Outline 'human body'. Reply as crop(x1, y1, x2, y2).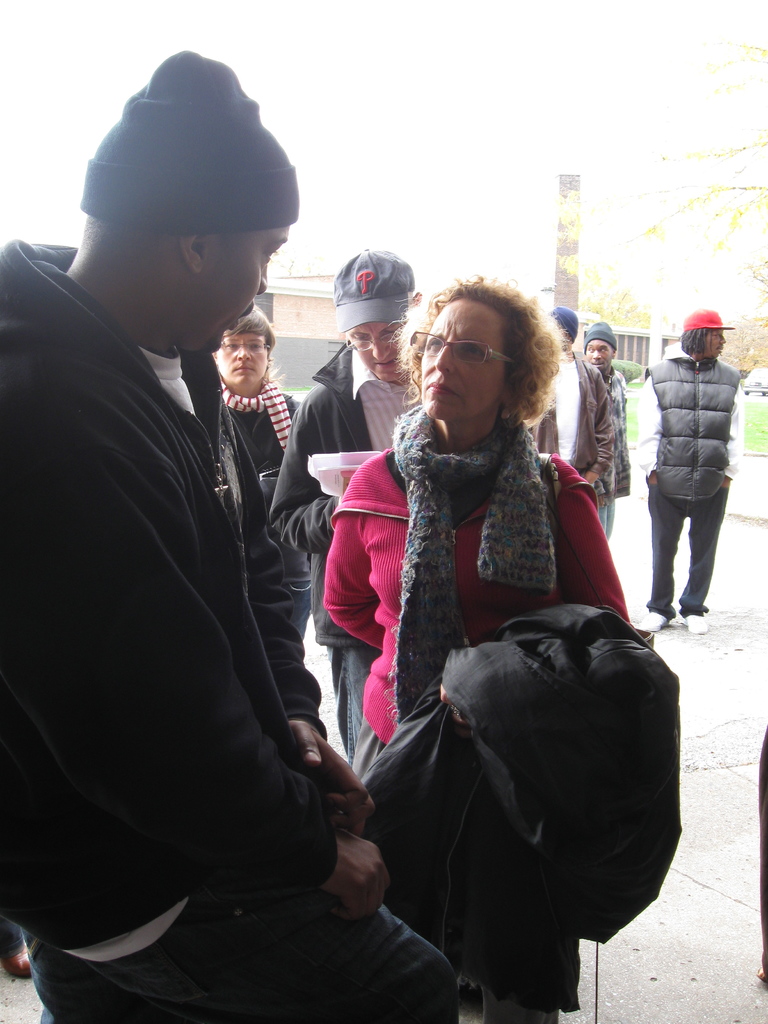
crop(629, 312, 739, 633).
